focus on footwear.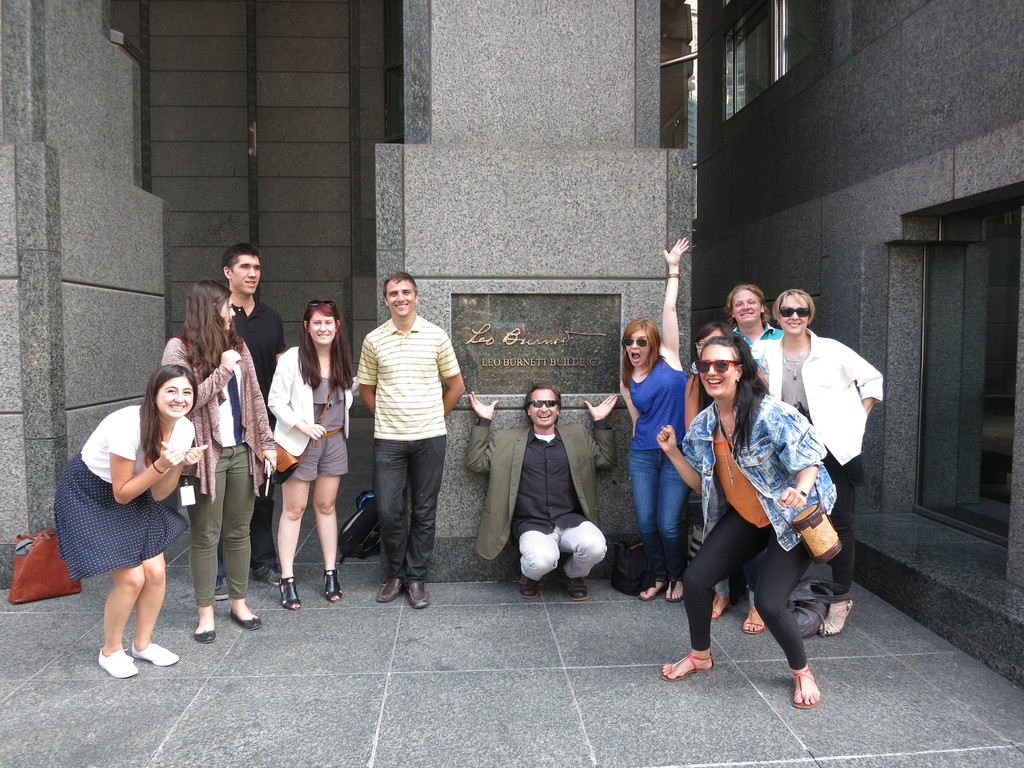
Focused at bbox=[129, 641, 177, 664].
